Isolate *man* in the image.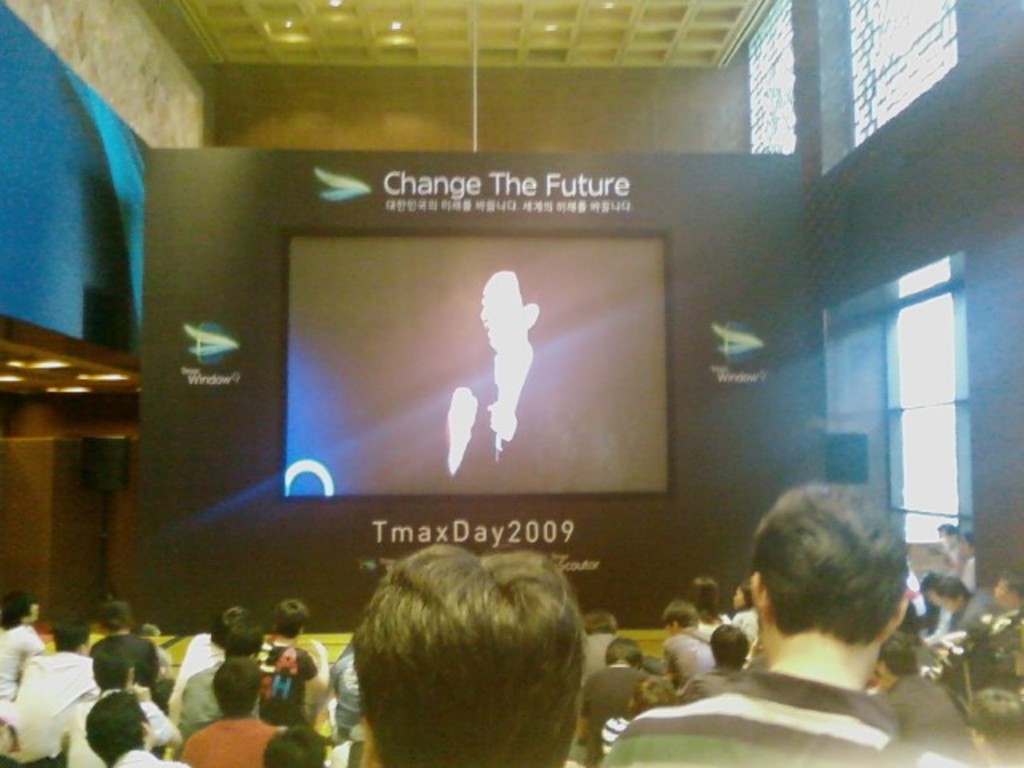
Isolated region: bbox(134, 638, 179, 754).
